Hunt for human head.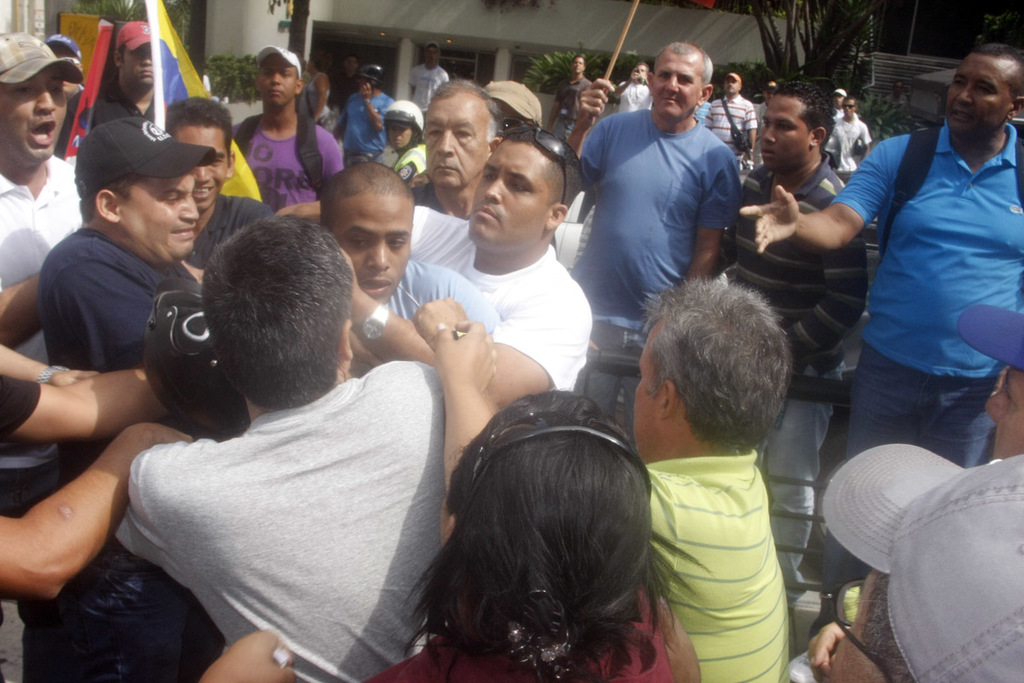
Hunted down at {"left": 840, "top": 94, "right": 857, "bottom": 119}.
